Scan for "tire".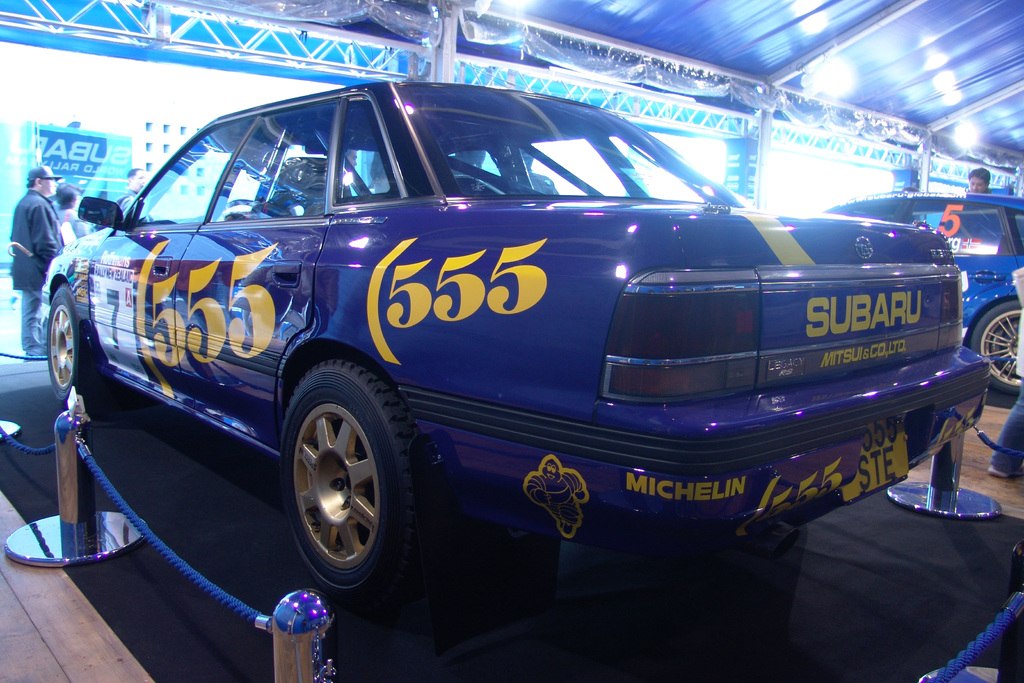
Scan result: [973, 300, 1023, 395].
